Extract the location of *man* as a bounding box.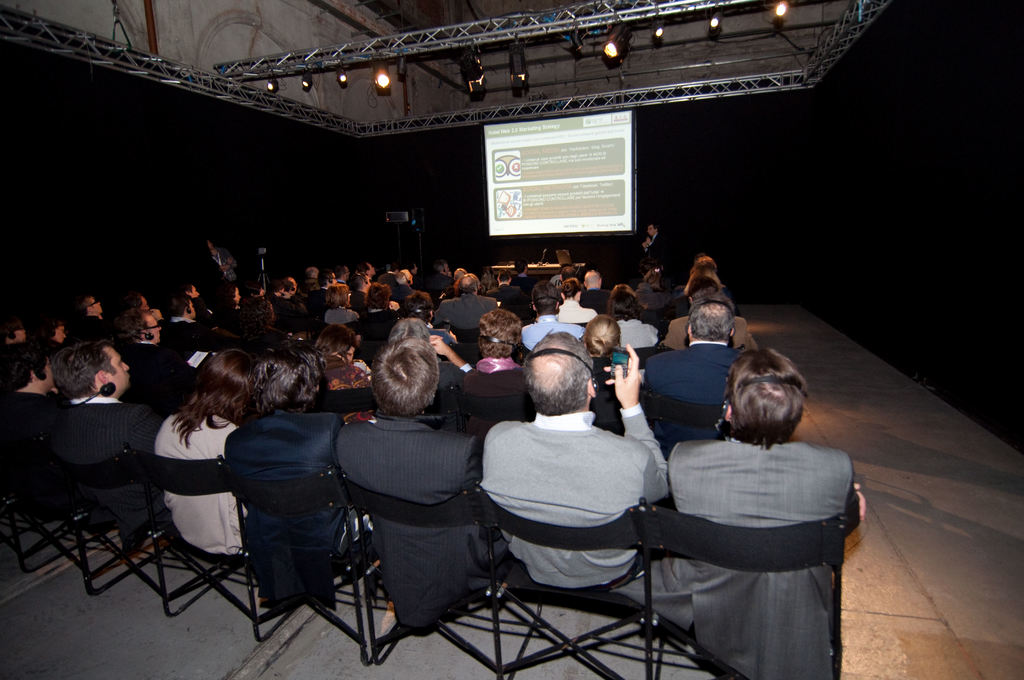
{"left": 554, "top": 266, "right": 588, "bottom": 304}.
